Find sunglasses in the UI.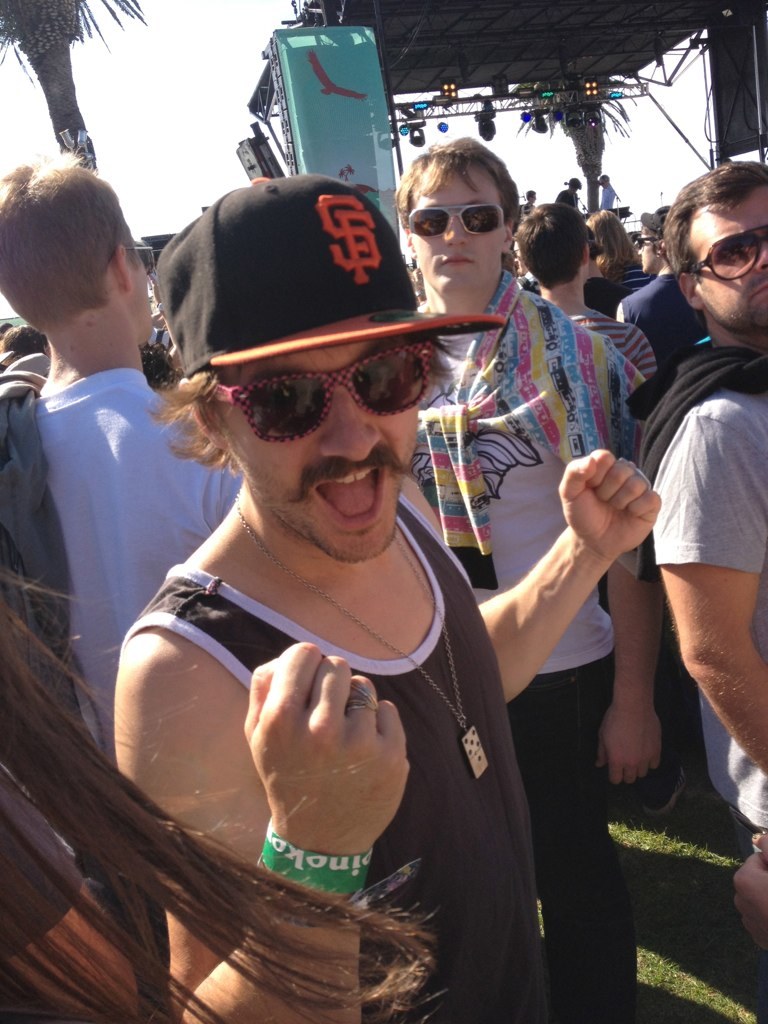
UI element at 218/352/427/437.
